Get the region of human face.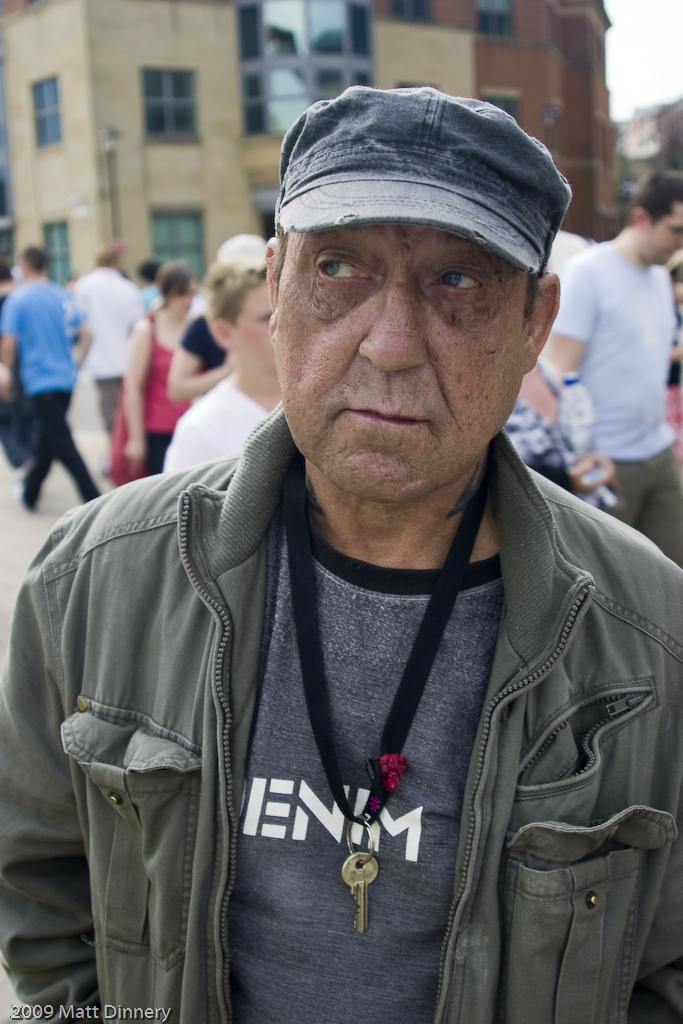
rect(645, 196, 682, 264).
